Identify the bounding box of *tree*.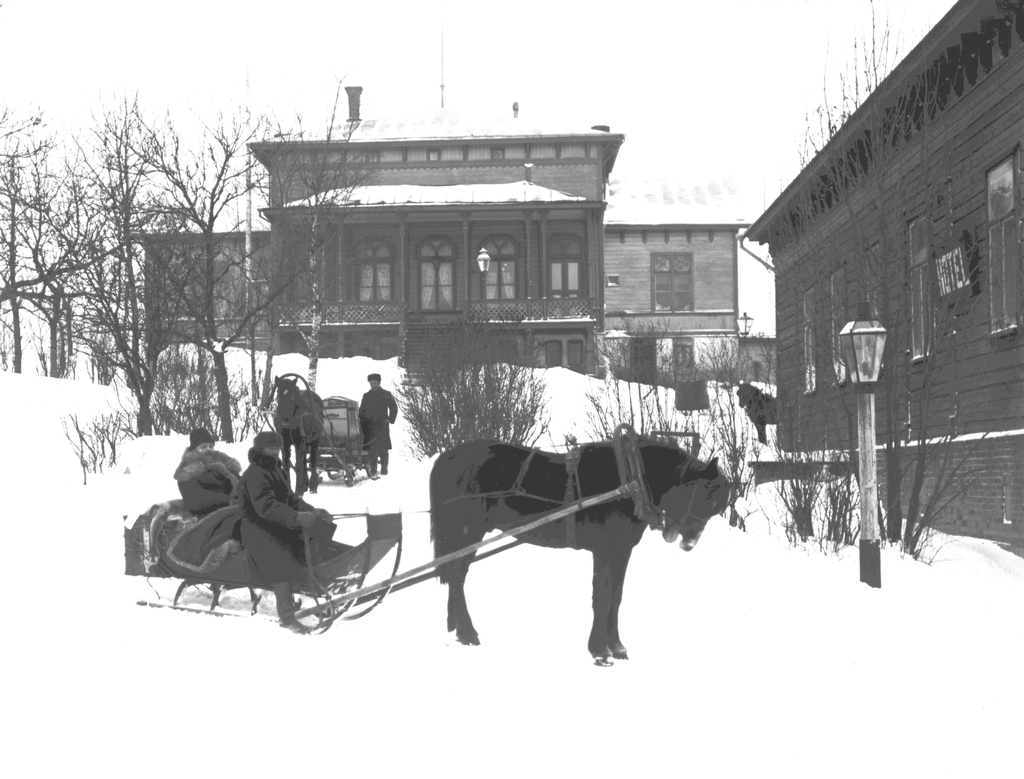
(106,79,386,413).
